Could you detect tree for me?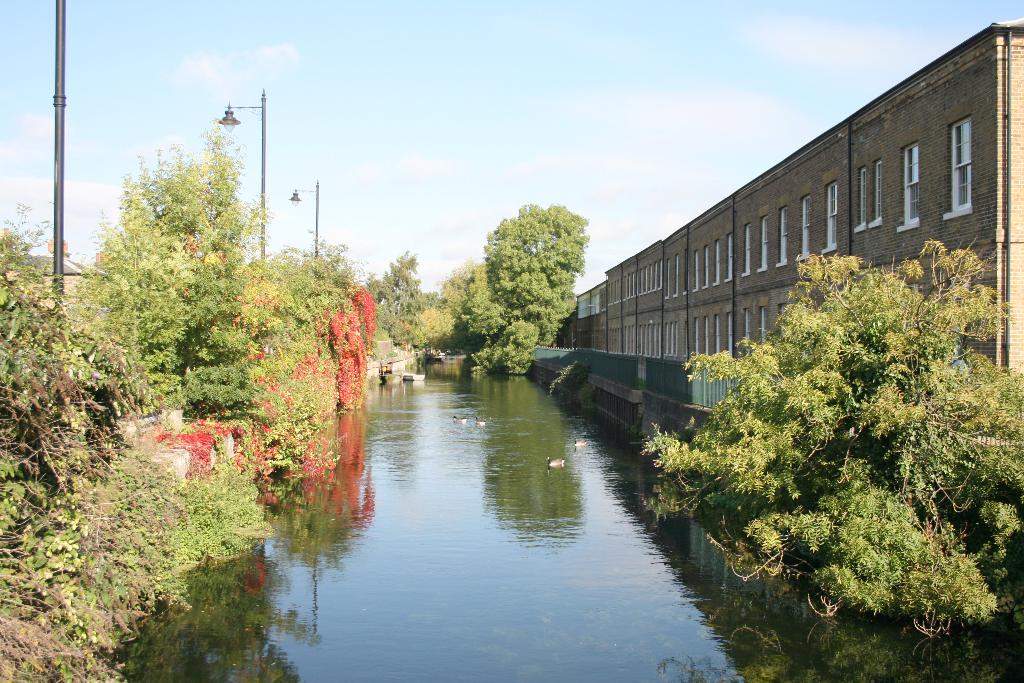
Detection result: {"x1": 366, "y1": 197, "x2": 590, "y2": 383}.
